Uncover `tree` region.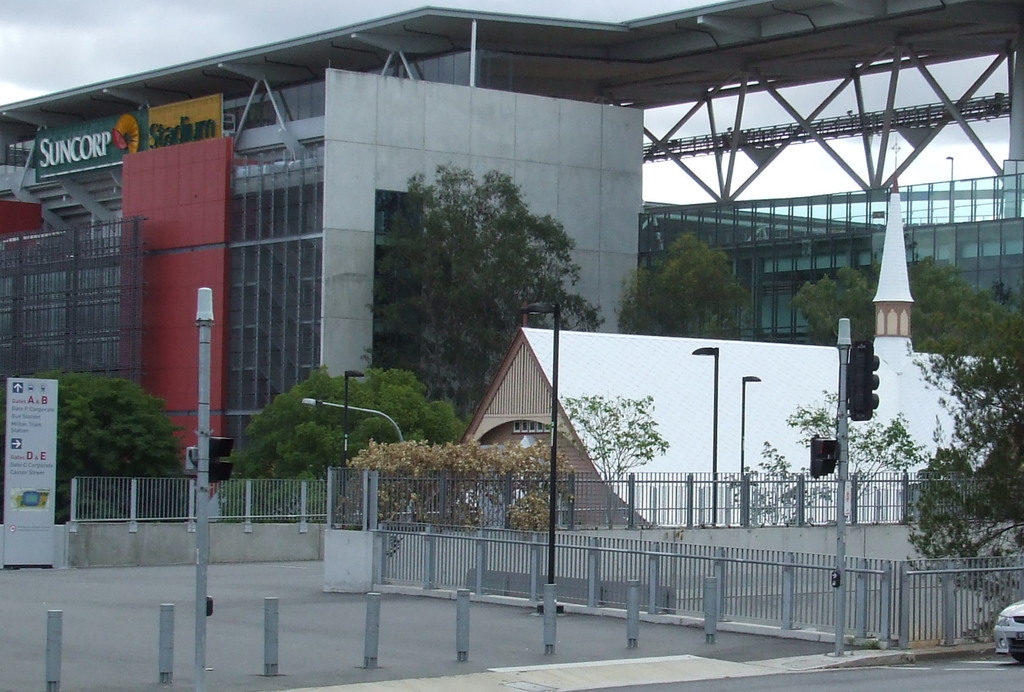
Uncovered: rect(616, 231, 751, 342).
